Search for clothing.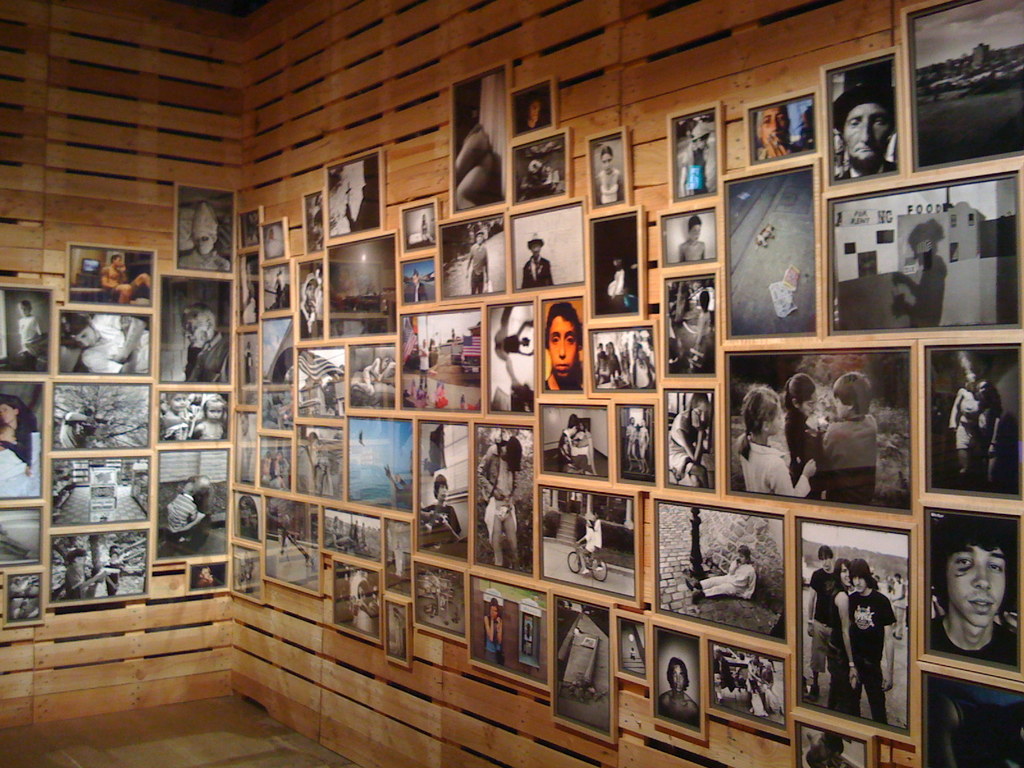
Found at box=[474, 440, 517, 543].
